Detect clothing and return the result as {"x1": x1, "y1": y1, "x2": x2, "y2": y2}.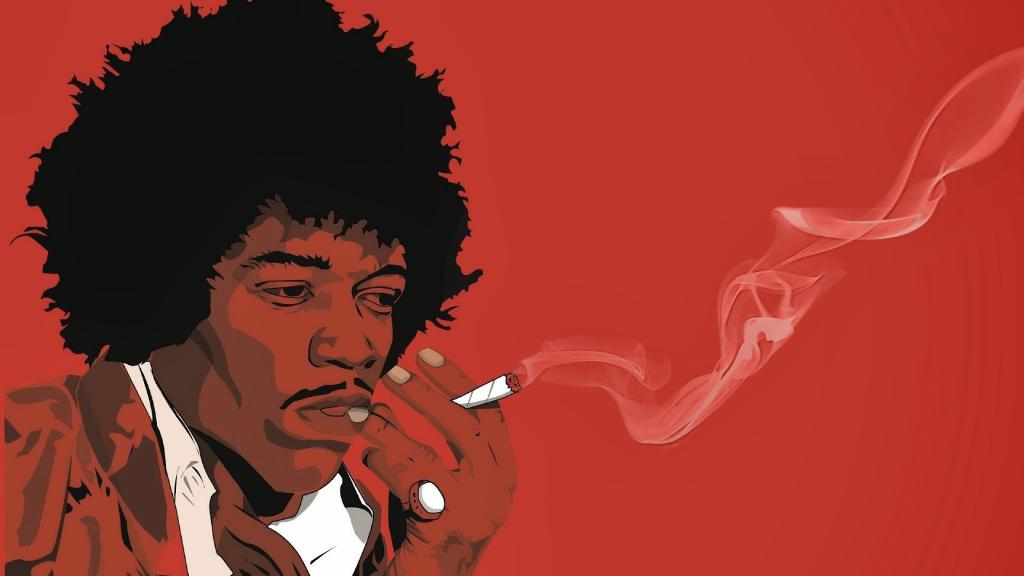
{"x1": 0, "y1": 352, "x2": 381, "y2": 575}.
